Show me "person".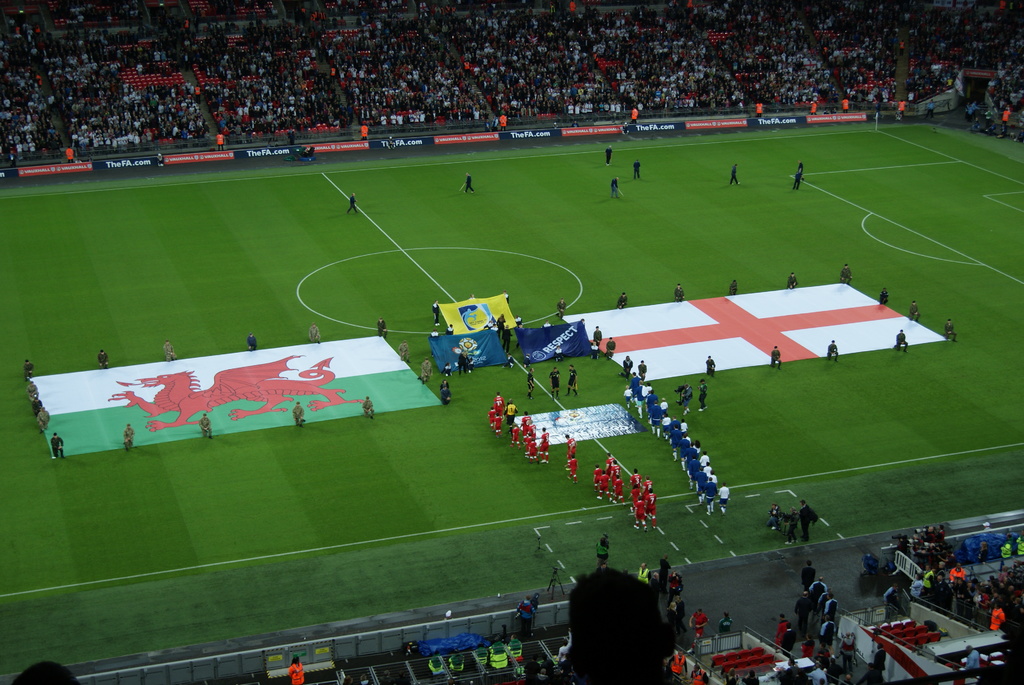
"person" is here: BBox(642, 487, 653, 518).
